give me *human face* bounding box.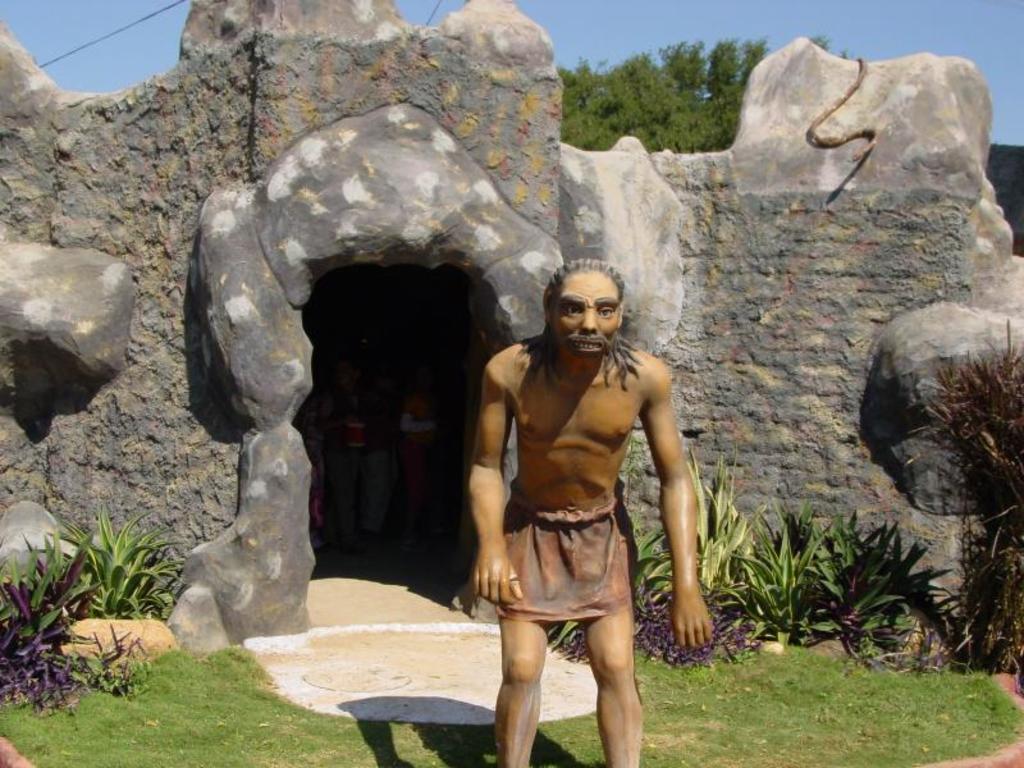
(x1=550, y1=270, x2=617, y2=361).
